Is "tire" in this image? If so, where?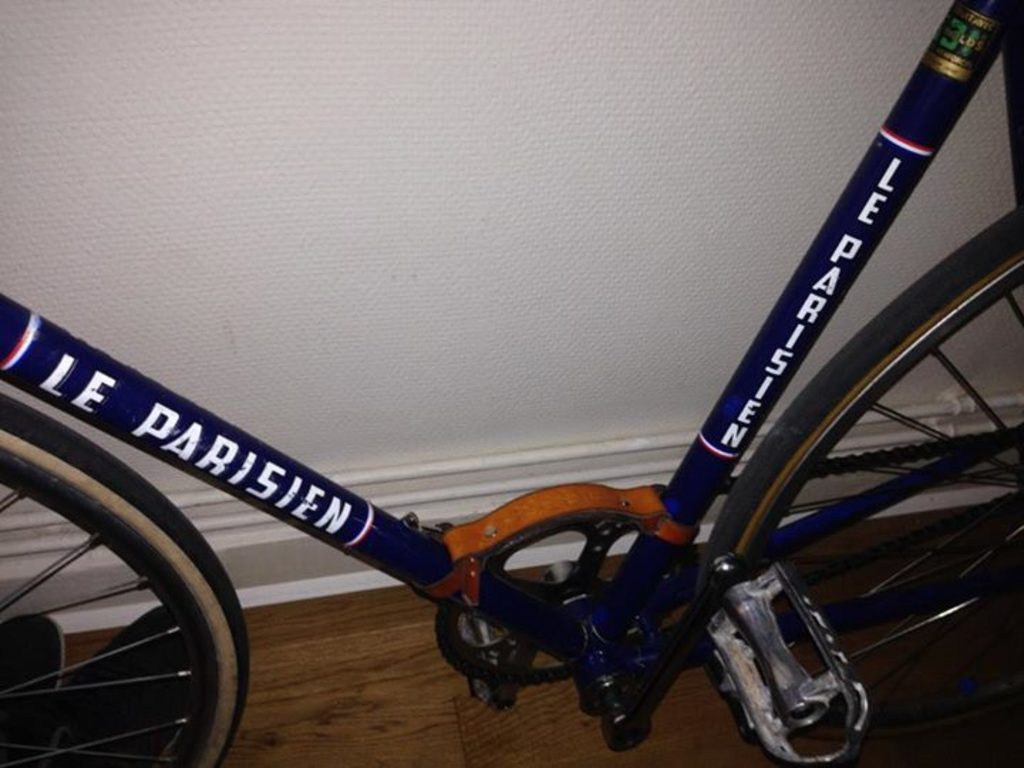
Yes, at 1, 421, 249, 761.
